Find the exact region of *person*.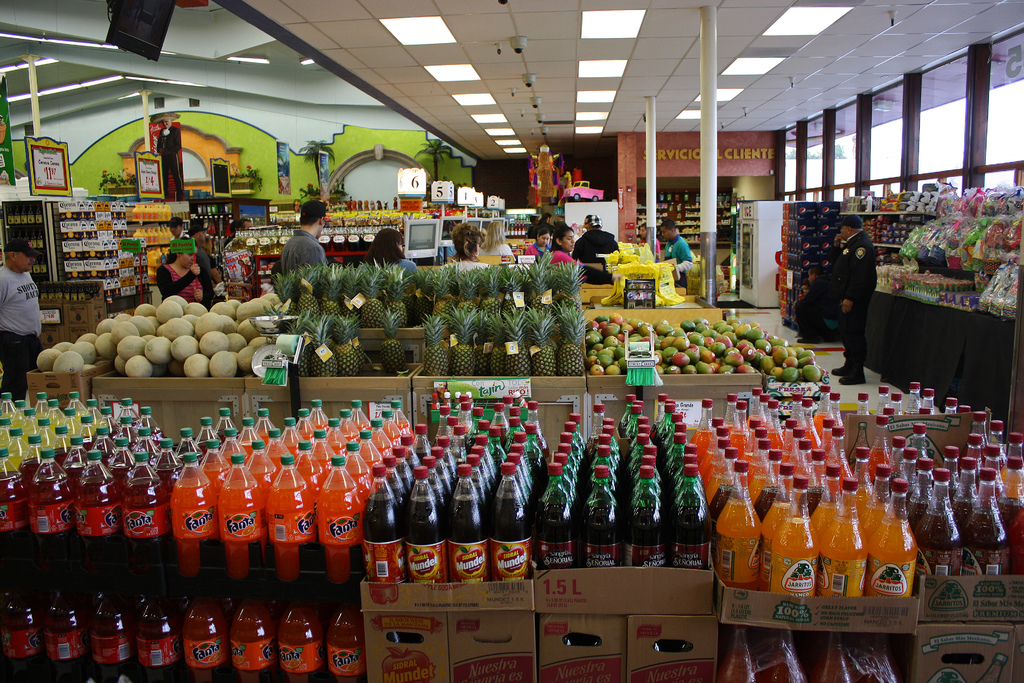
Exact region: <box>568,213,619,285</box>.
